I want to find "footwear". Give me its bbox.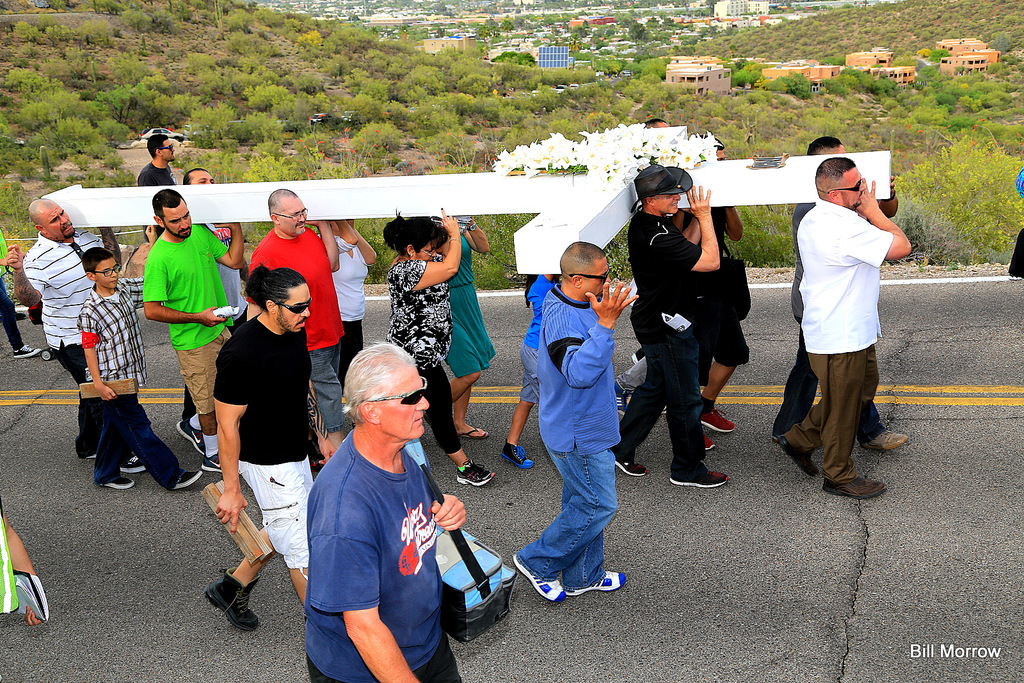
crop(860, 429, 909, 451).
